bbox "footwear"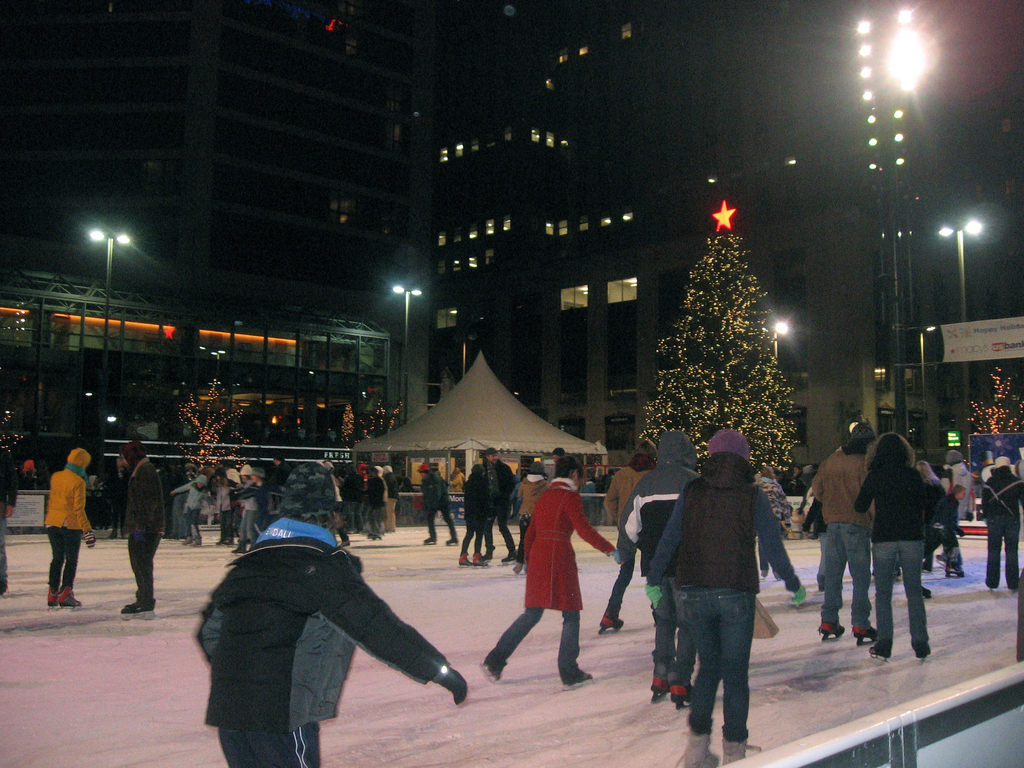
select_region(184, 538, 191, 543)
